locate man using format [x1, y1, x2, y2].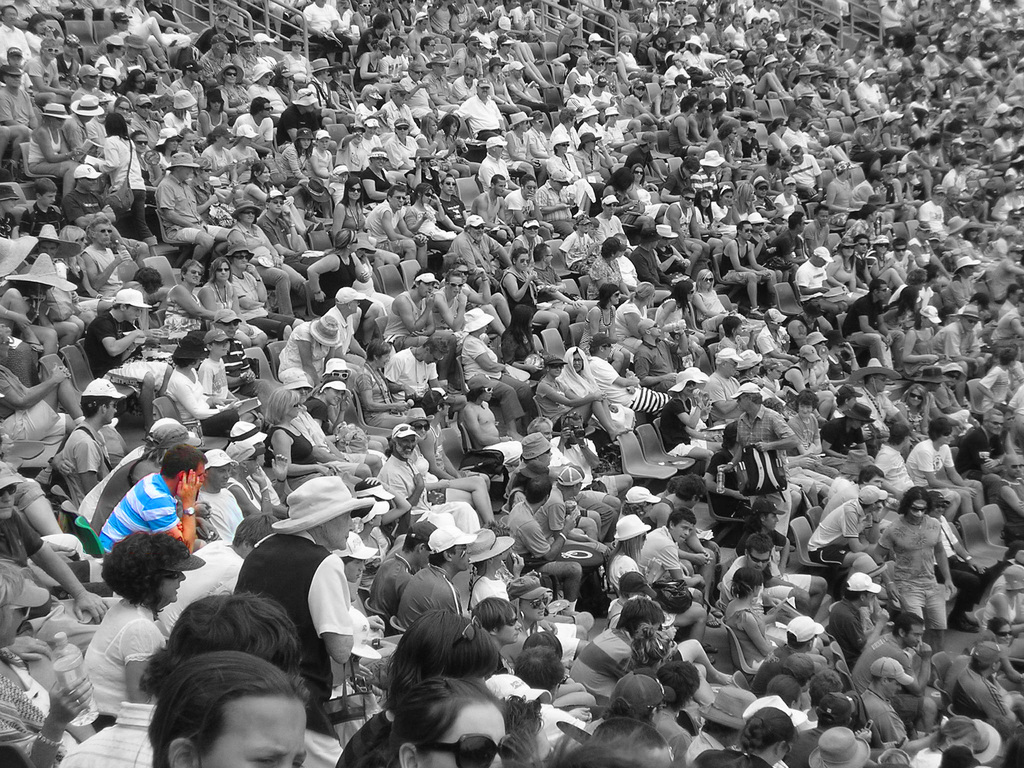
[702, 349, 758, 440].
